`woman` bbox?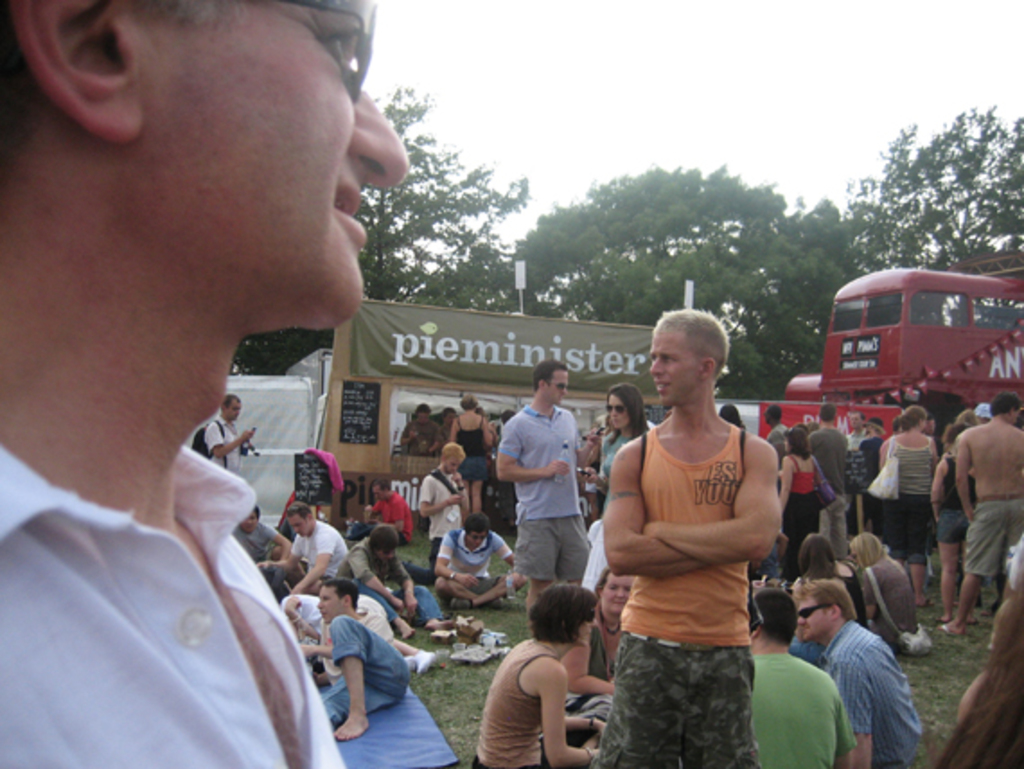
rect(577, 383, 654, 586)
